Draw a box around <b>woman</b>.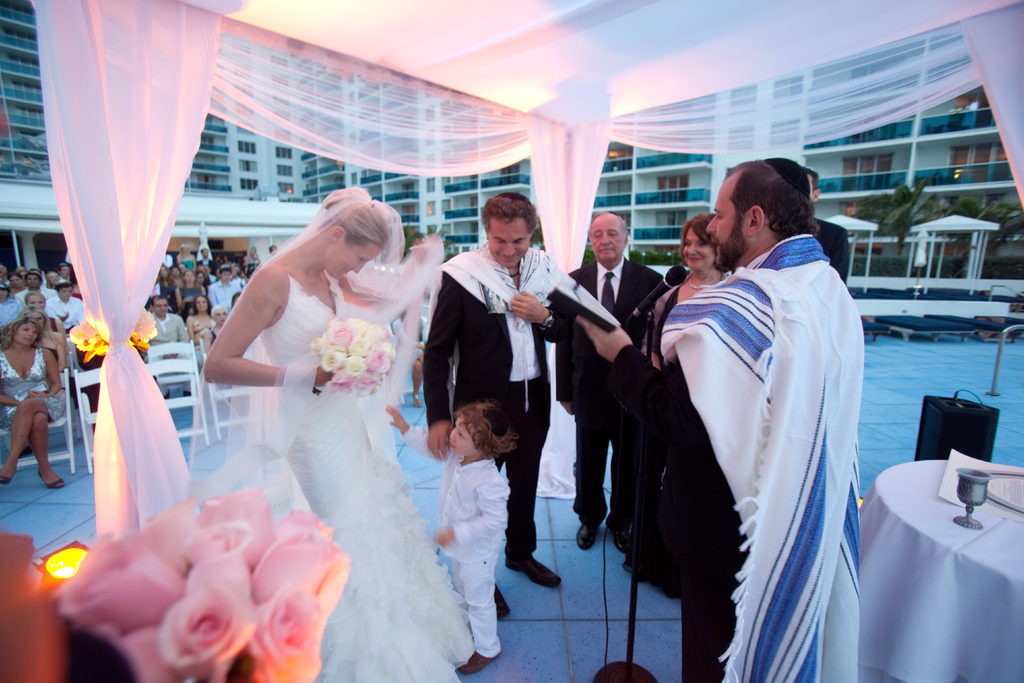
pyautogui.locateOnScreen(0, 303, 68, 380).
